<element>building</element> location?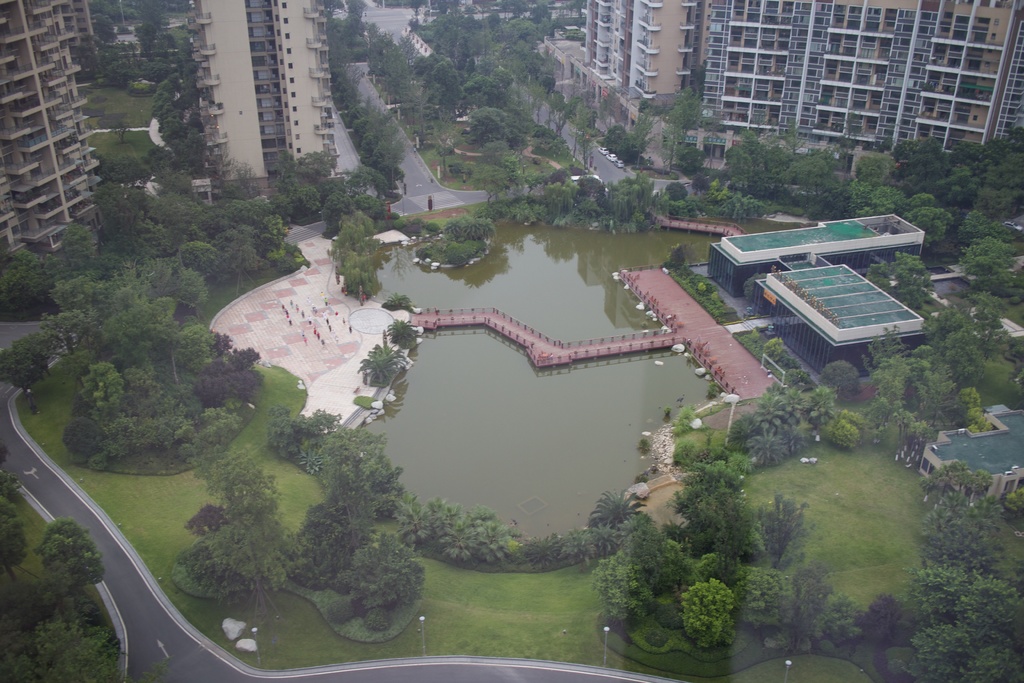
{"left": 910, "top": 395, "right": 1023, "bottom": 506}
